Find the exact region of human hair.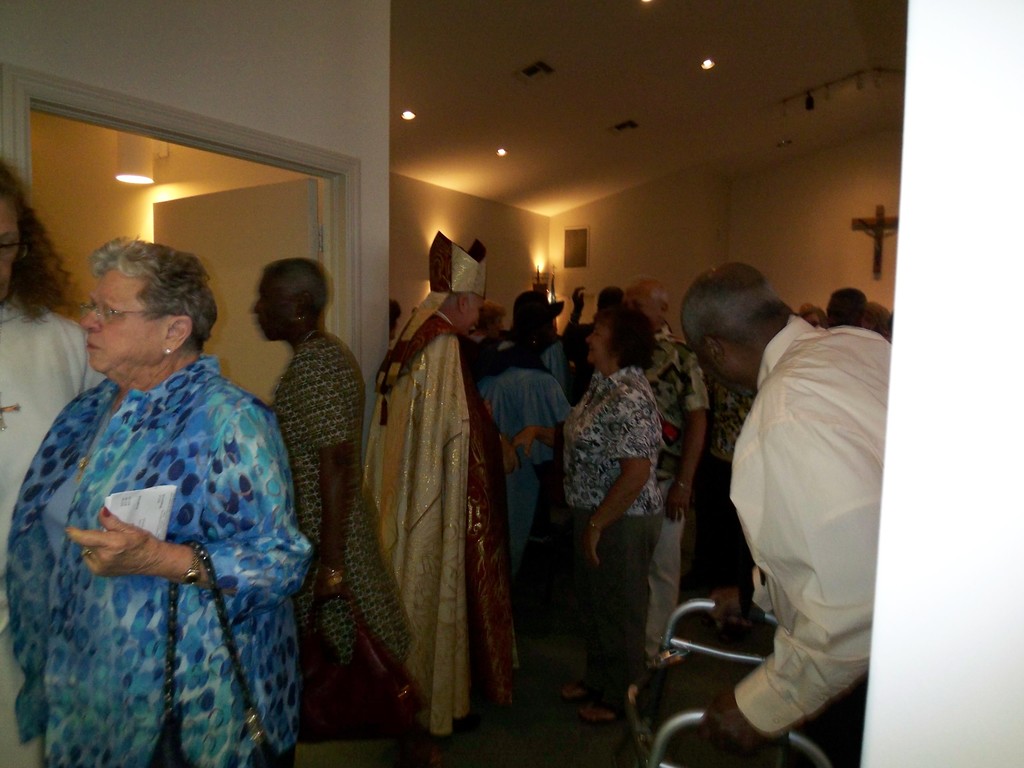
Exact region: 870,300,892,333.
